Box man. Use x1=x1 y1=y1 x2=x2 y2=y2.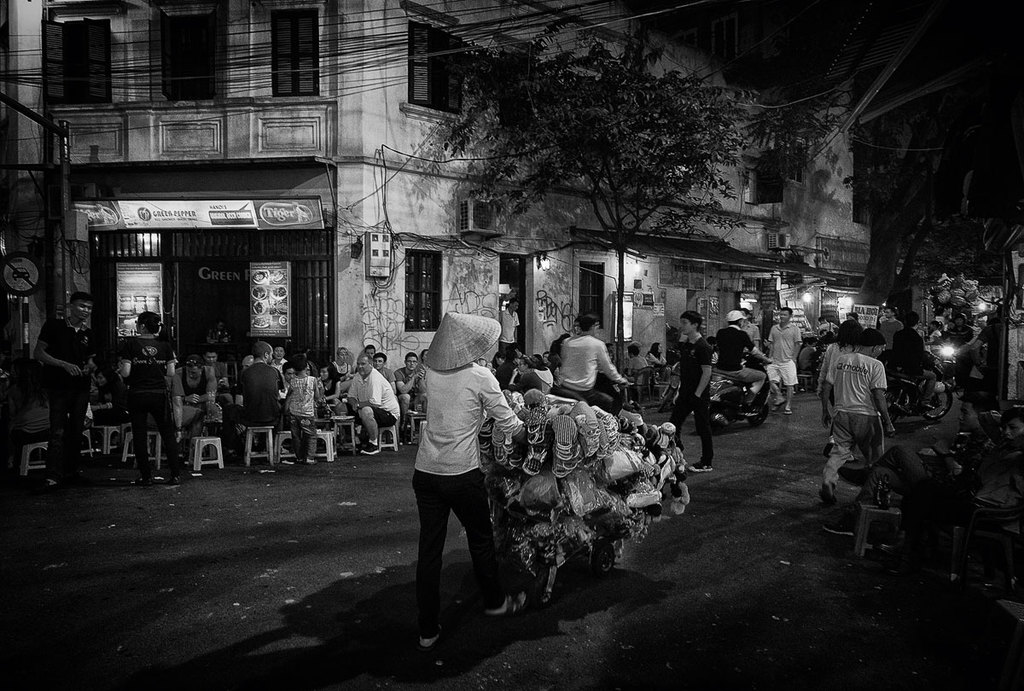
x1=556 y1=309 x2=628 y2=412.
